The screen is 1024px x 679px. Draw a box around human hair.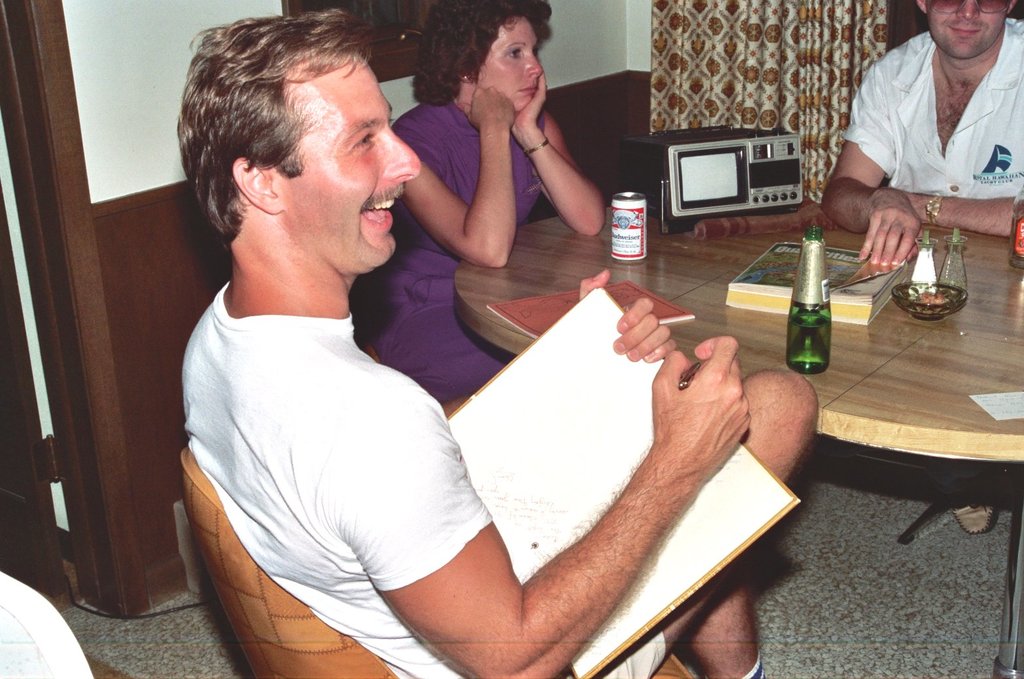
(411,0,552,109).
